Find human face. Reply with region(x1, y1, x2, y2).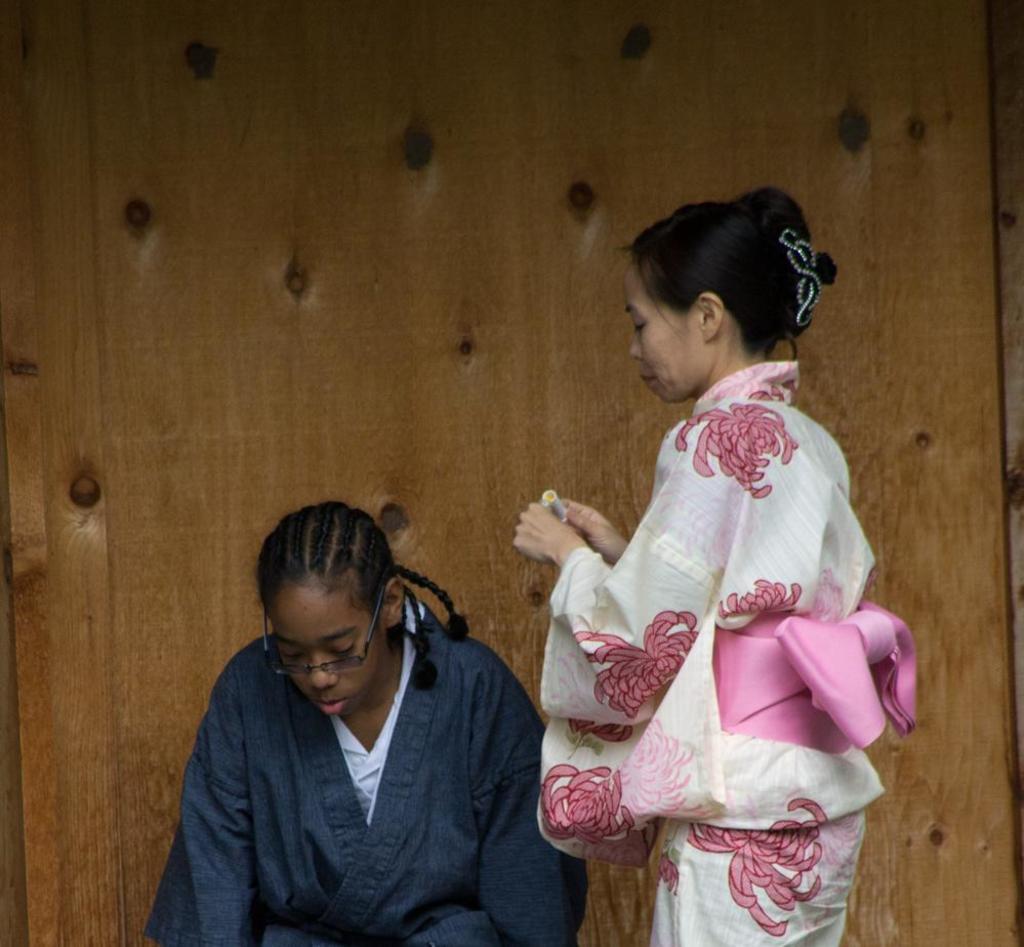
region(271, 595, 382, 710).
